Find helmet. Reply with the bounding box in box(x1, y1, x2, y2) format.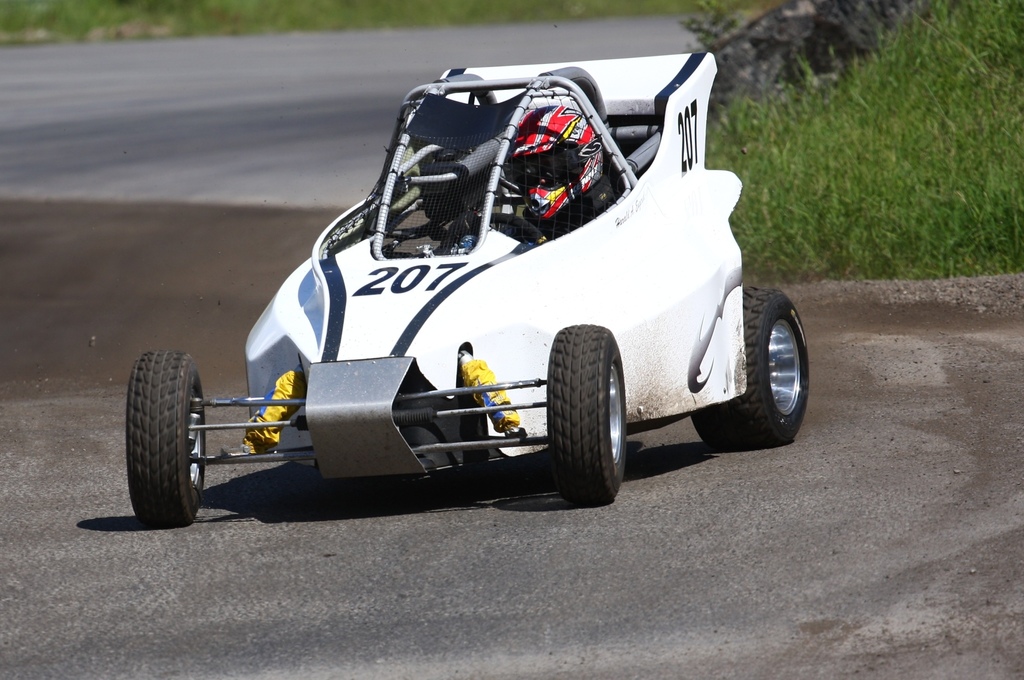
box(511, 99, 609, 229).
